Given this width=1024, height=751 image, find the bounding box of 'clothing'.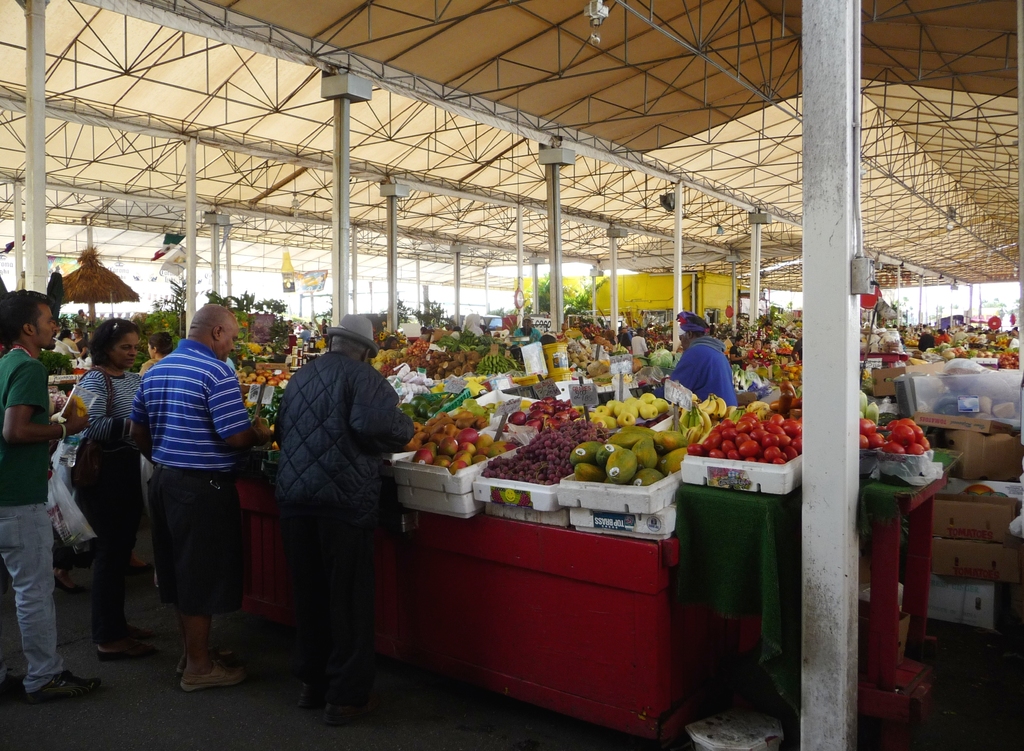
bbox(64, 367, 141, 645).
